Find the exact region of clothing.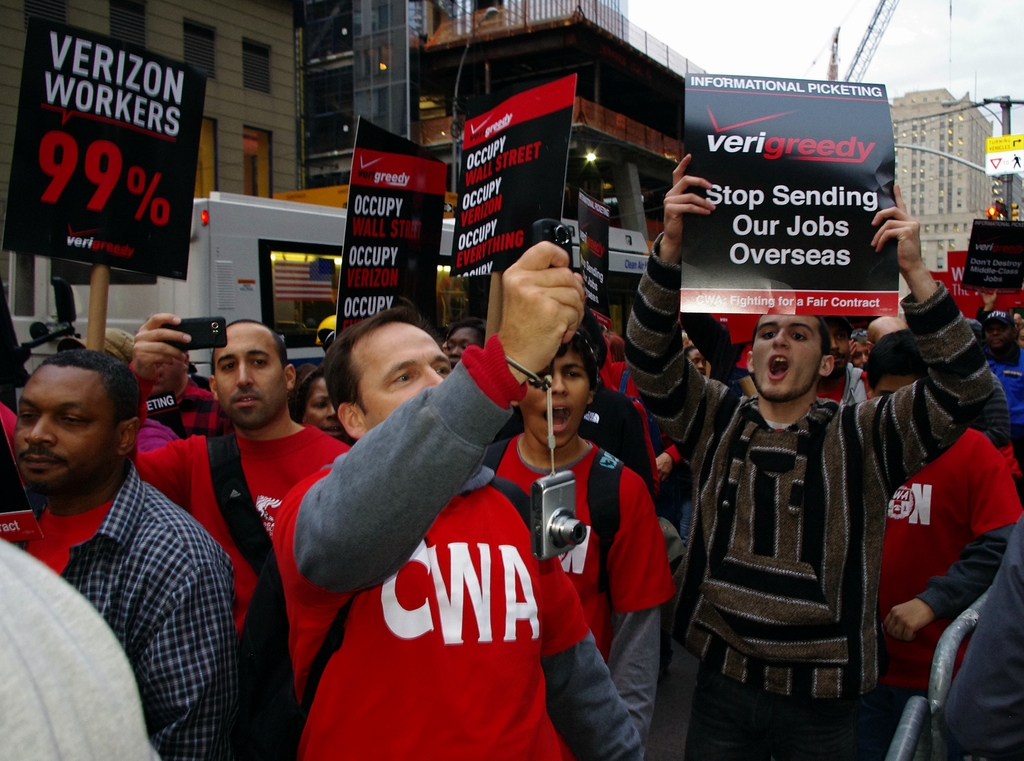
Exact region: bbox=[945, 509, 1023, 759].
